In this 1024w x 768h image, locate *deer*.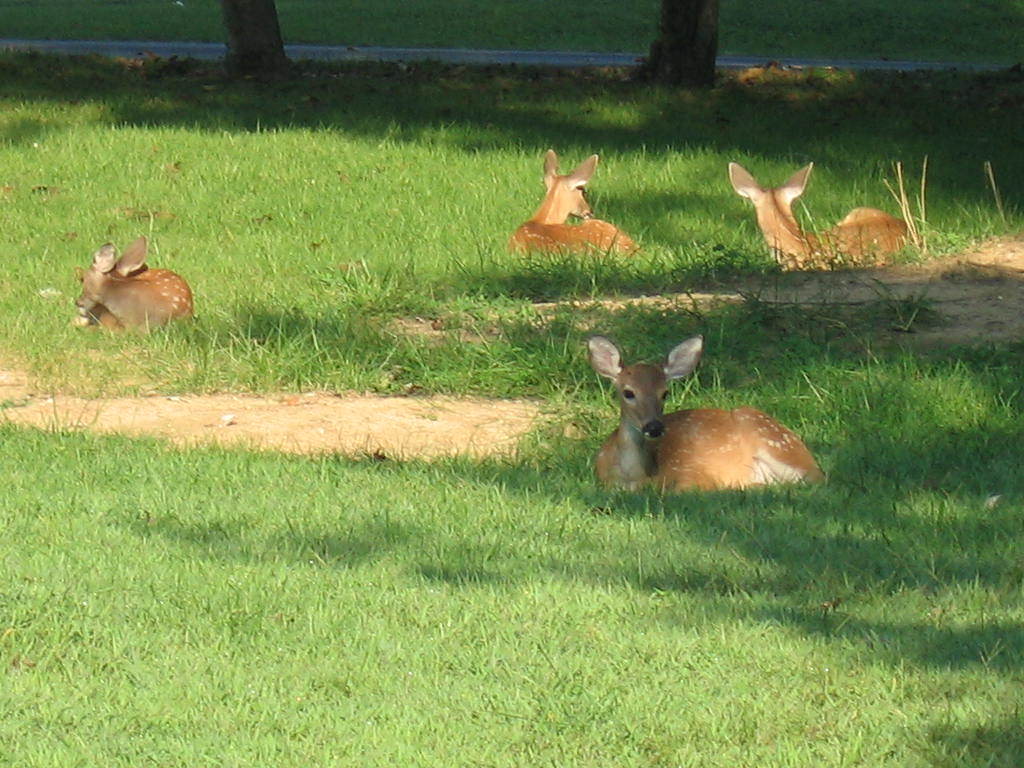
Bounding box: <region>511, 148, 639, 257</region>.
